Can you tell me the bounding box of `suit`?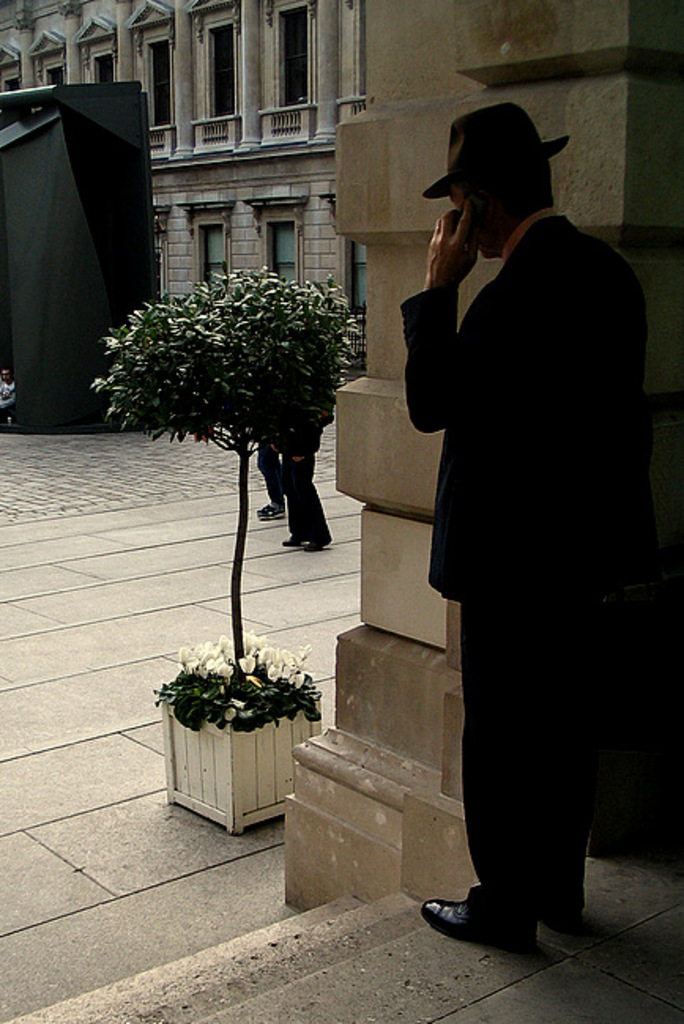
<bbox>403, 173, 652, 918</bbox>.
